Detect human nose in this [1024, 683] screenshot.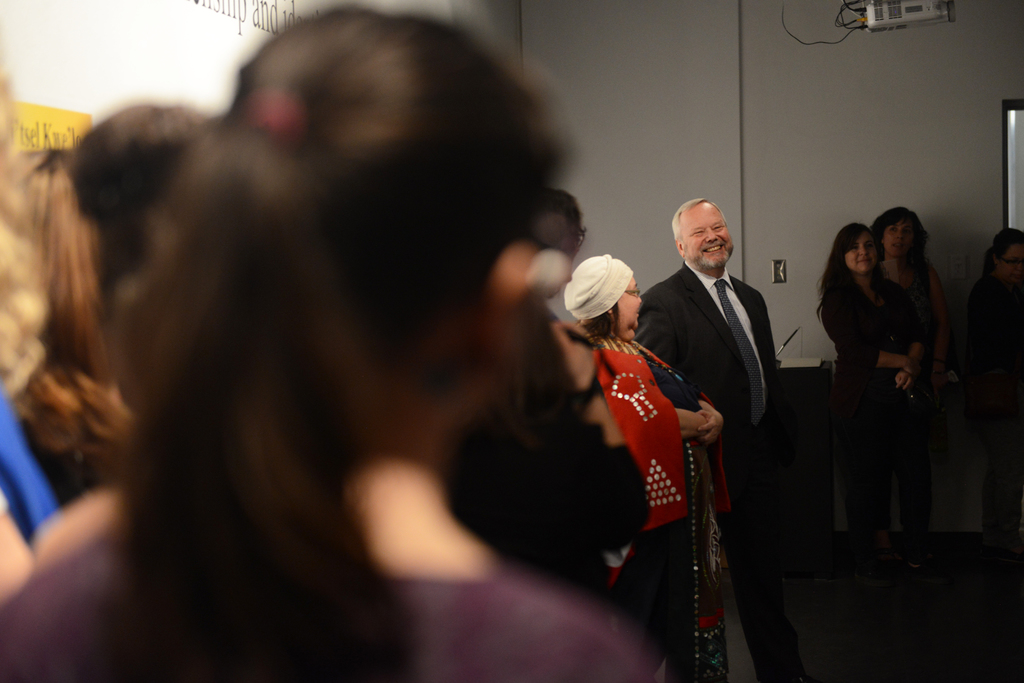
Detection: <box>893,230,908,241</box>.
